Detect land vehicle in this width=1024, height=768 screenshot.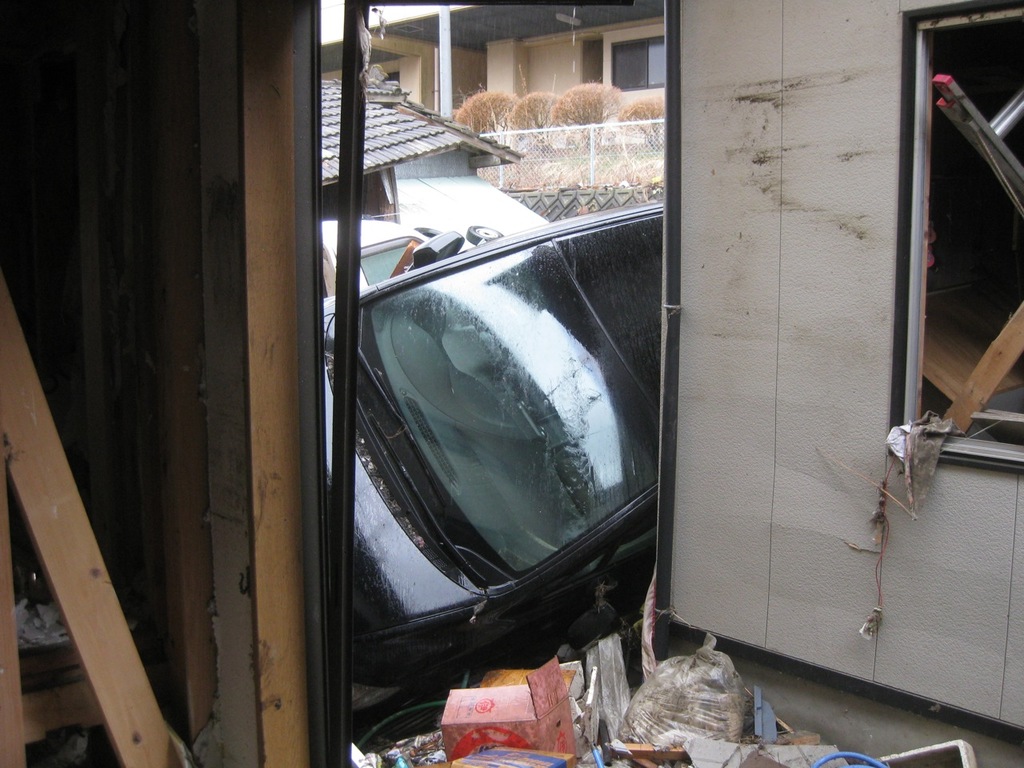
Detection: 321 198 658 750.
